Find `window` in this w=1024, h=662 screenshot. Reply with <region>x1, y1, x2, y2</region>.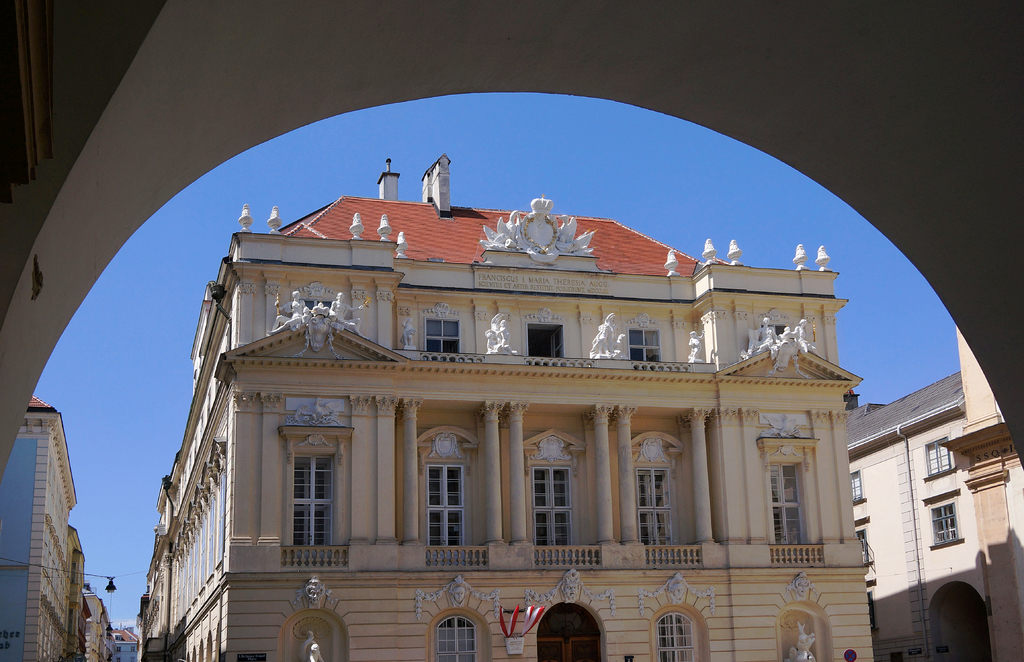
<region>429, 467, 464, 507</region>.
